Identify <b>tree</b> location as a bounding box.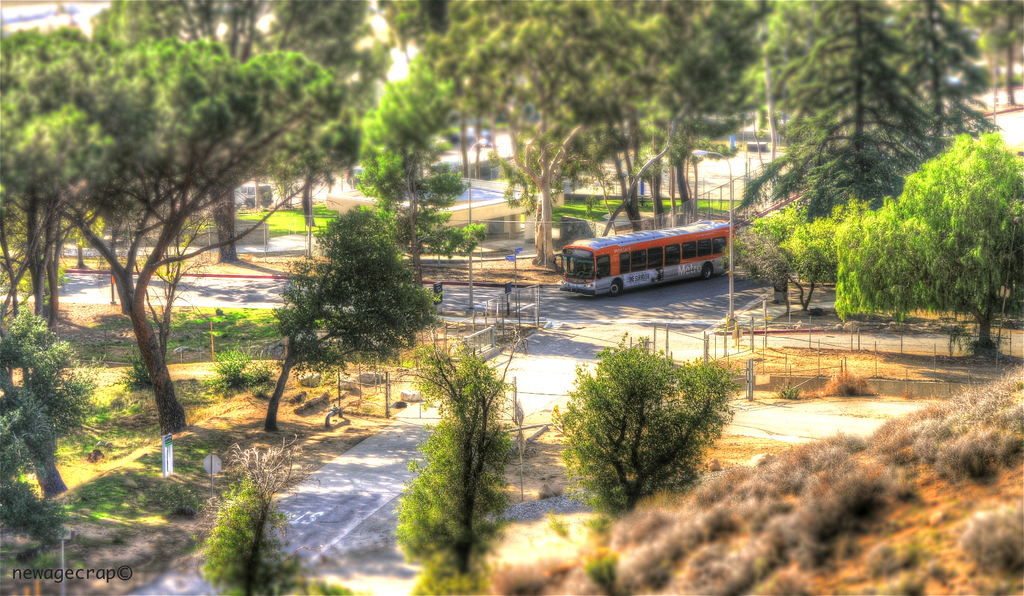
<box>408,353,516,595</box>.
